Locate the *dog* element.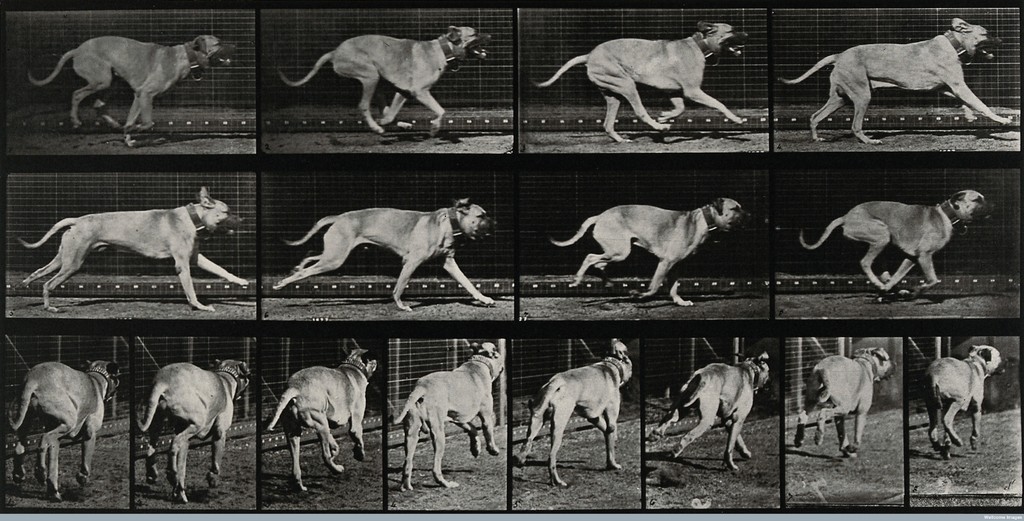
Element bbox: 9:363:115:502.
